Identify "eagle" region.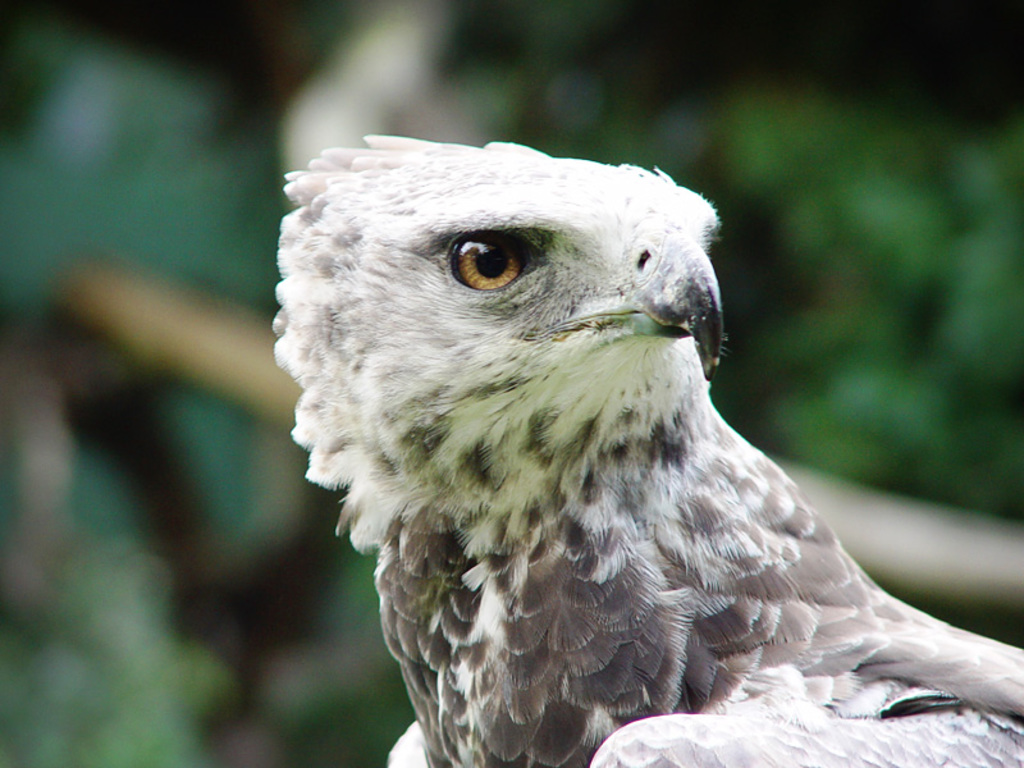
Region: BBox(264, 133, 1023, 767).
